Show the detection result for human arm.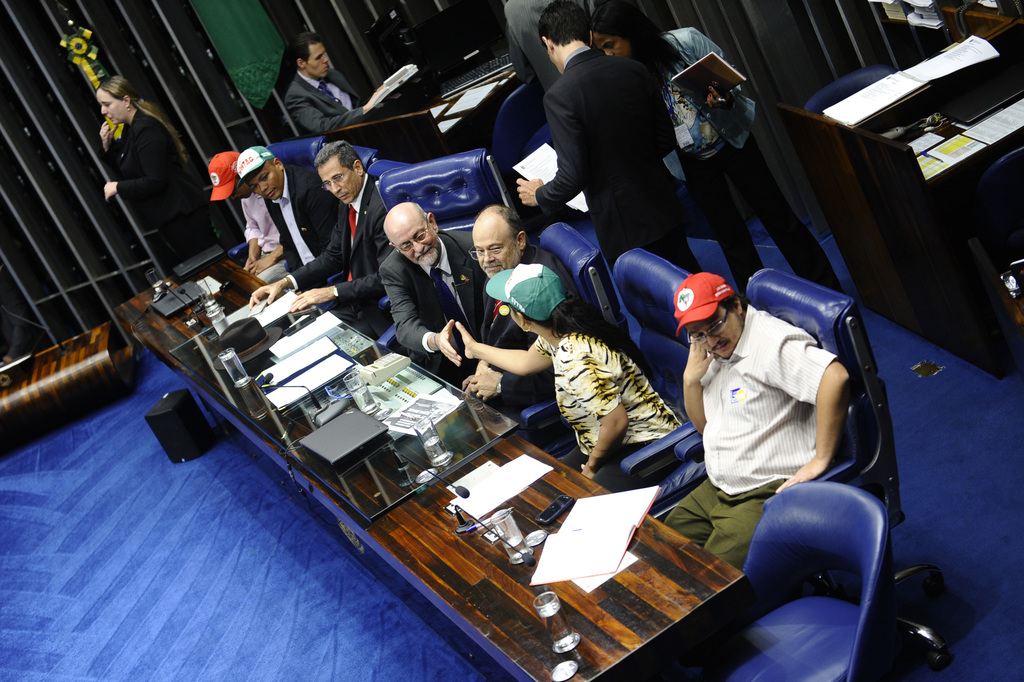
[left=245, top=231, right=342, bottom=302].
